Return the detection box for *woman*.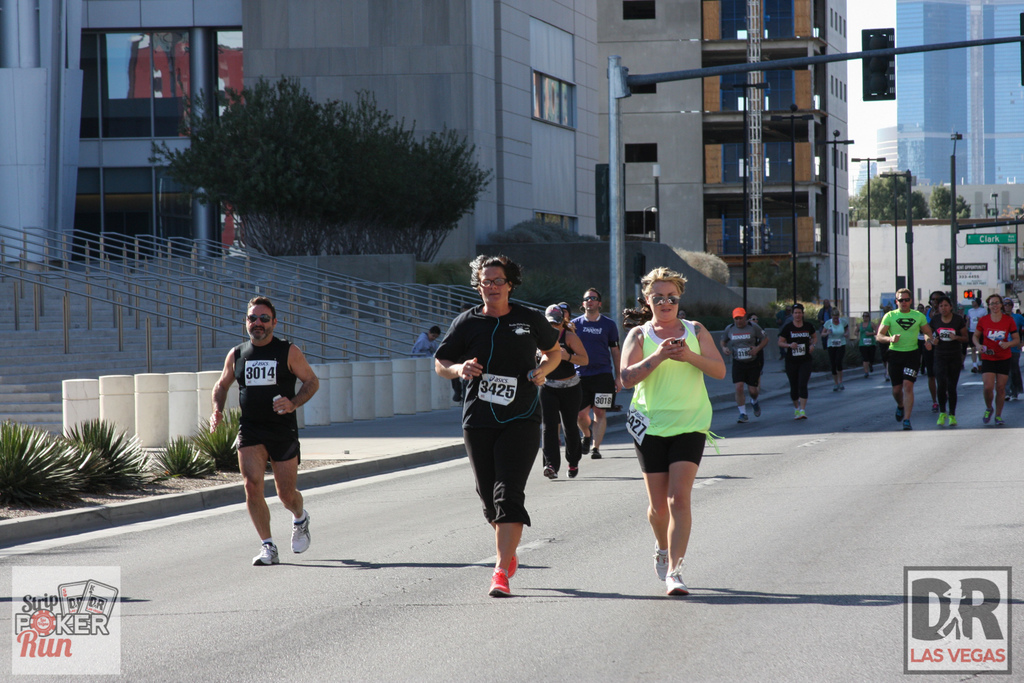
534, 302, 592, 479.
